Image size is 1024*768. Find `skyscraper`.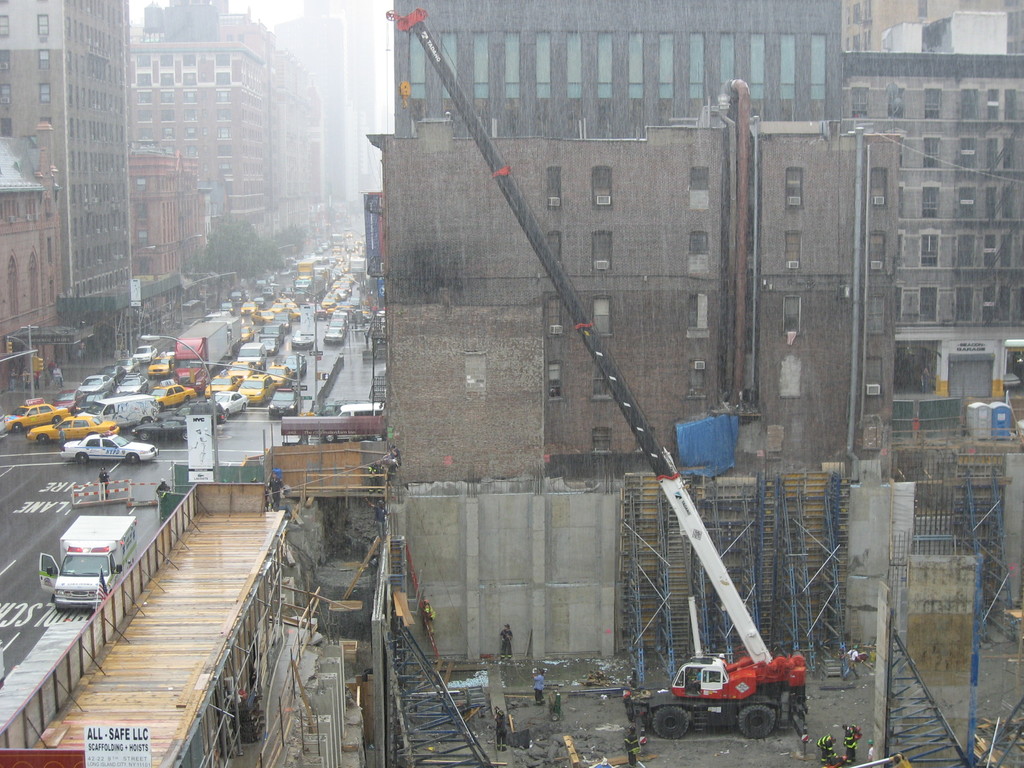
select_region(127, 0, 325, 250).
